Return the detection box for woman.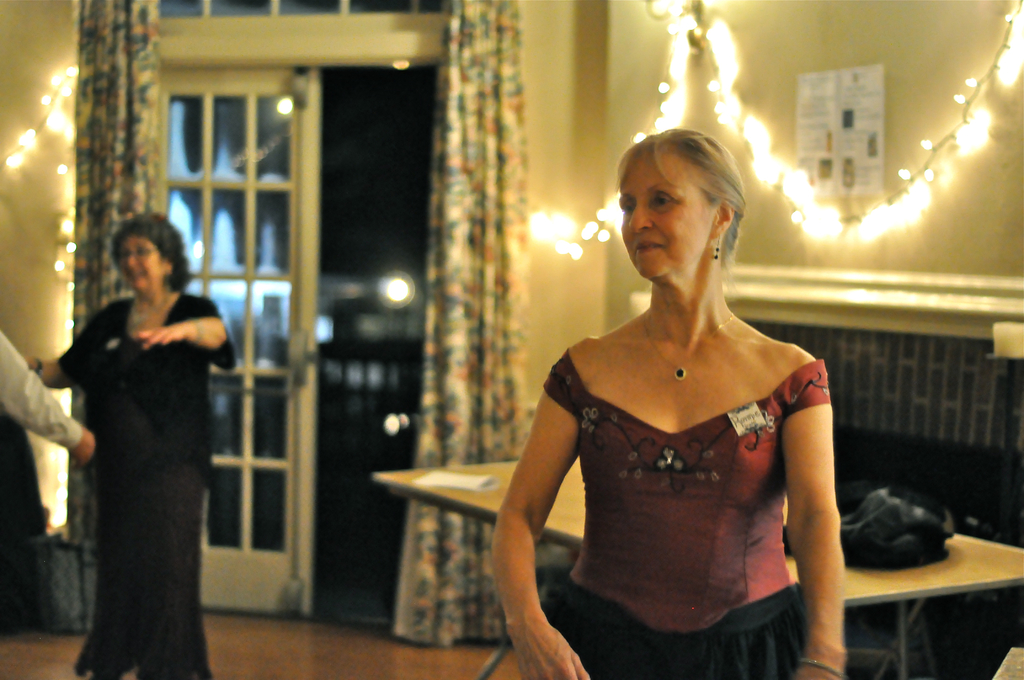
(21, 208, 238, 679).
